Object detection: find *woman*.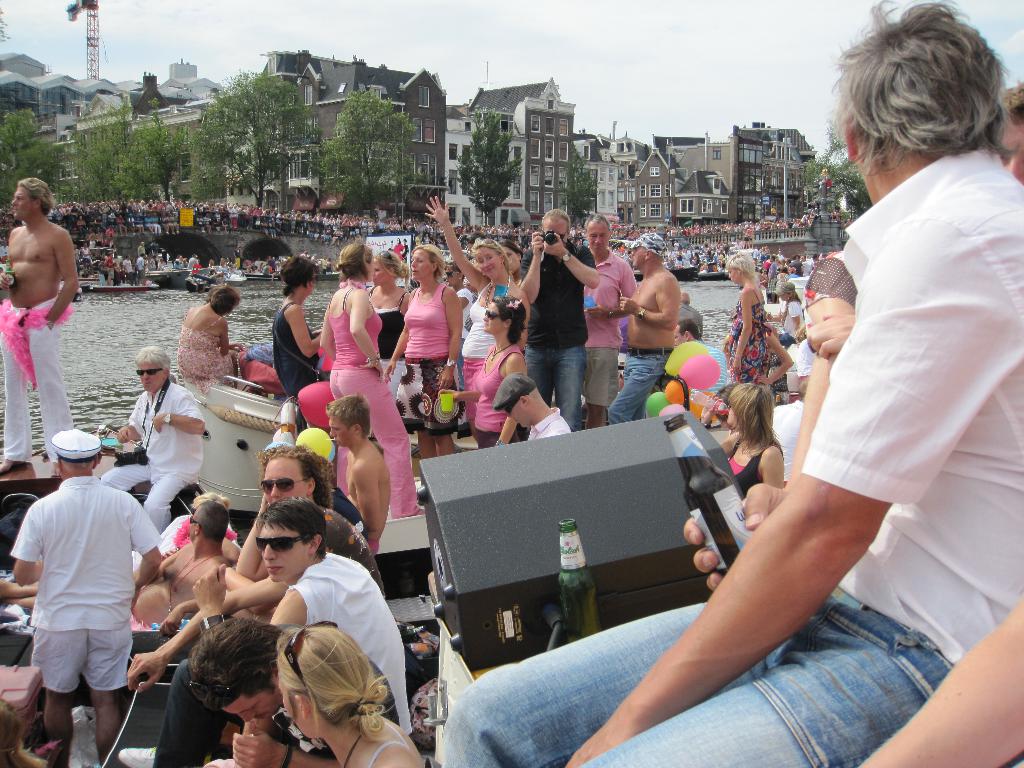
<region>317, 241, 420, 516</region>.
